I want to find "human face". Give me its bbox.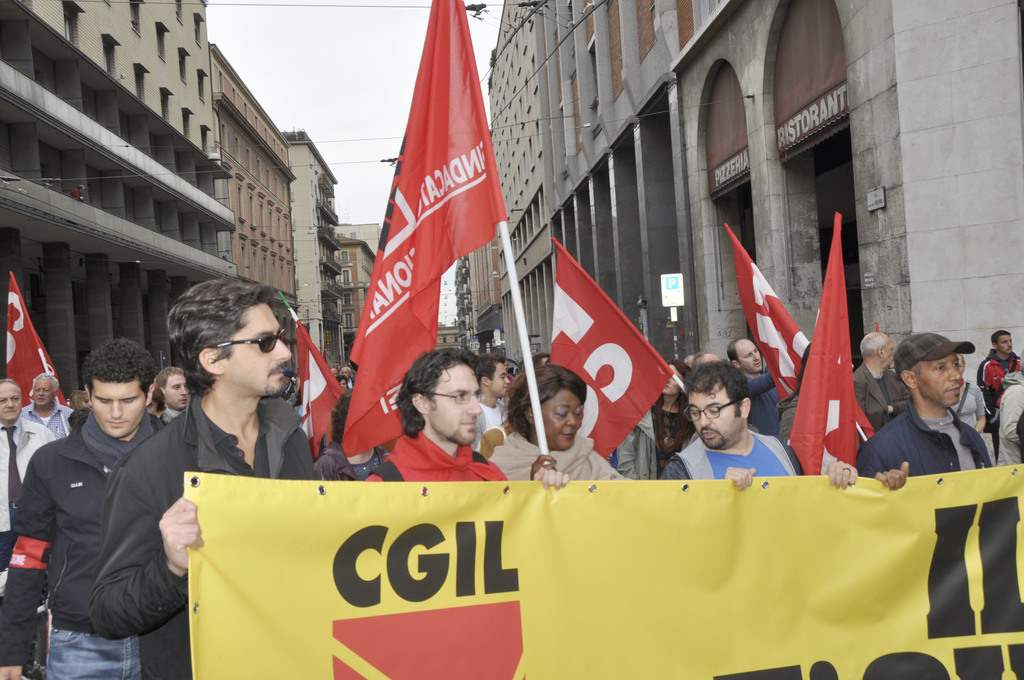
bbox(221, 304, 290, 396).
